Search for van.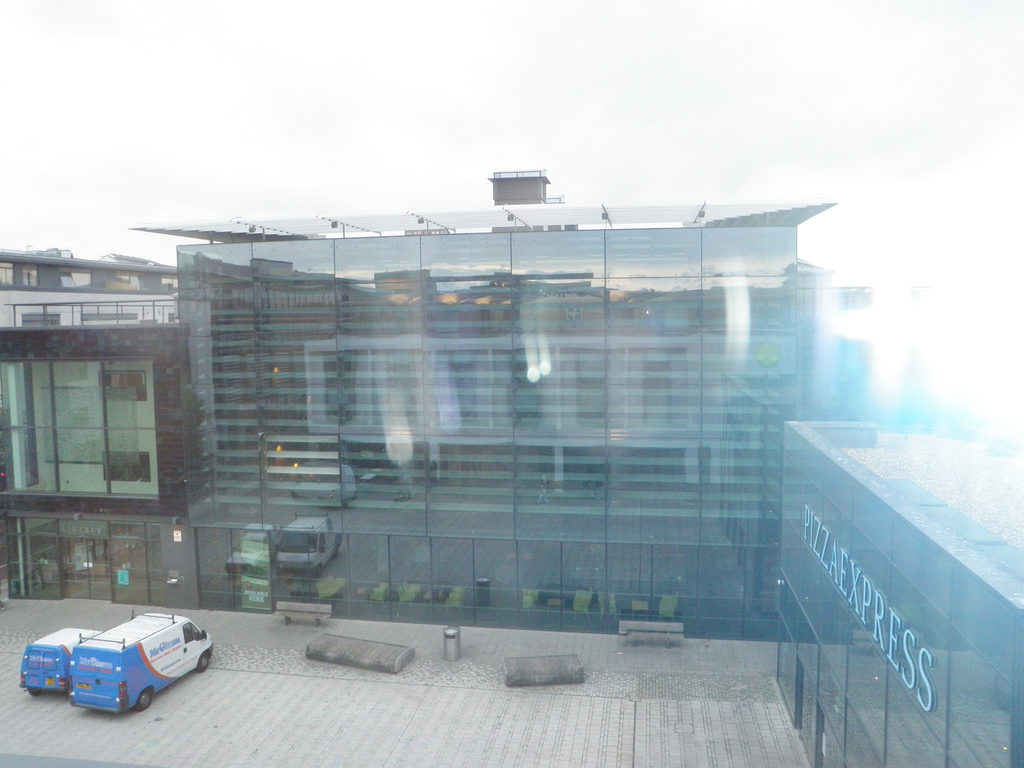
Found at x1=18, y1=621, x2=102, y2=696.
